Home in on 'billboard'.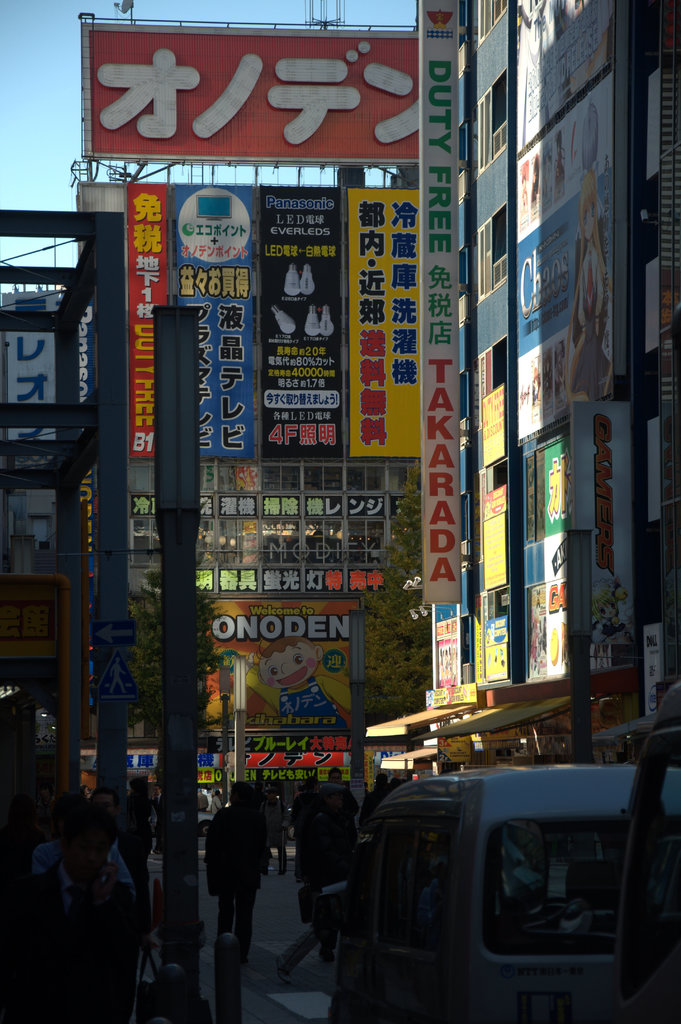
Homed in at (511,0,607,138).
